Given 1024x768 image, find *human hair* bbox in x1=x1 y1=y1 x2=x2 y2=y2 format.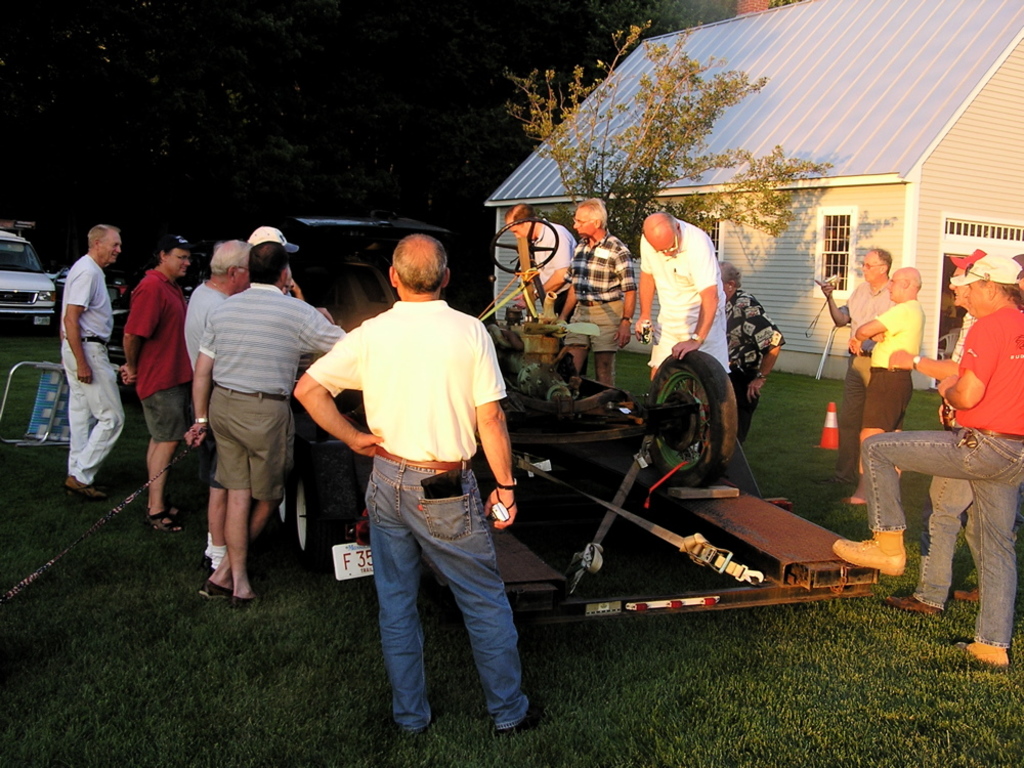
x1=376 y1=231 x2=452 y2=300.
